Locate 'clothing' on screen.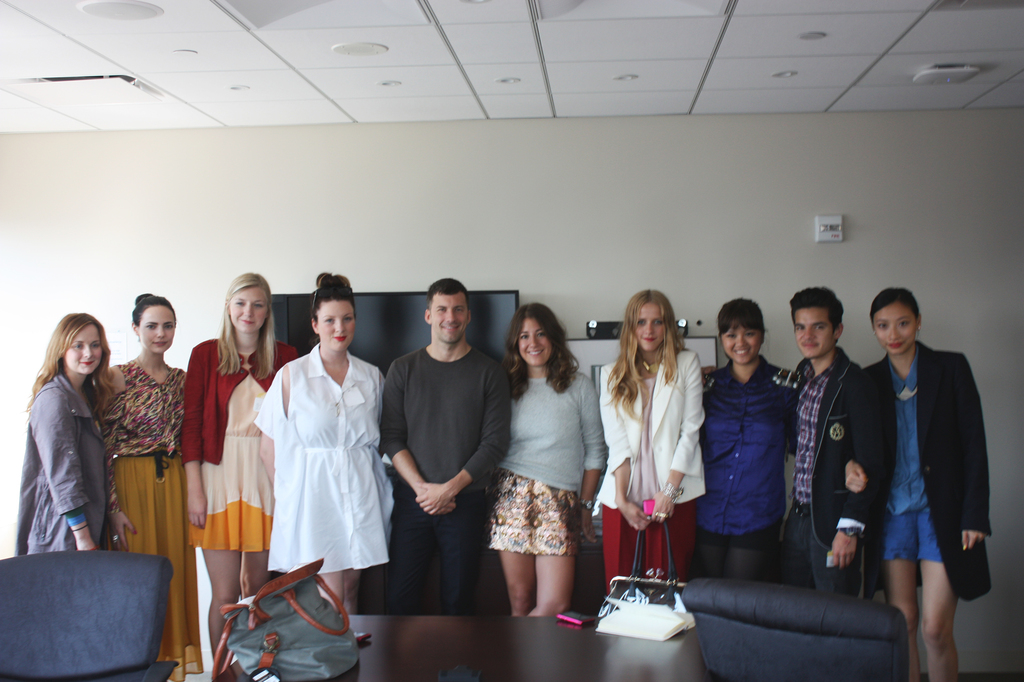
On screen at x1=486, y1=371, x2=607, y2=561.
